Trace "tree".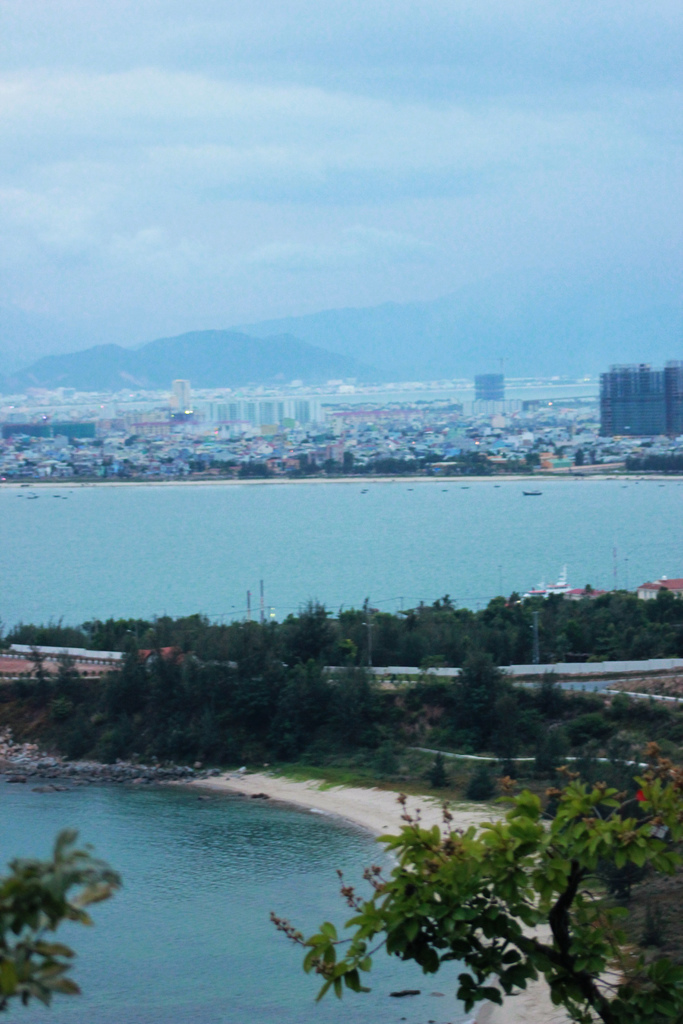
Traced to left=0, top=825, right=128, bottom=1014.
